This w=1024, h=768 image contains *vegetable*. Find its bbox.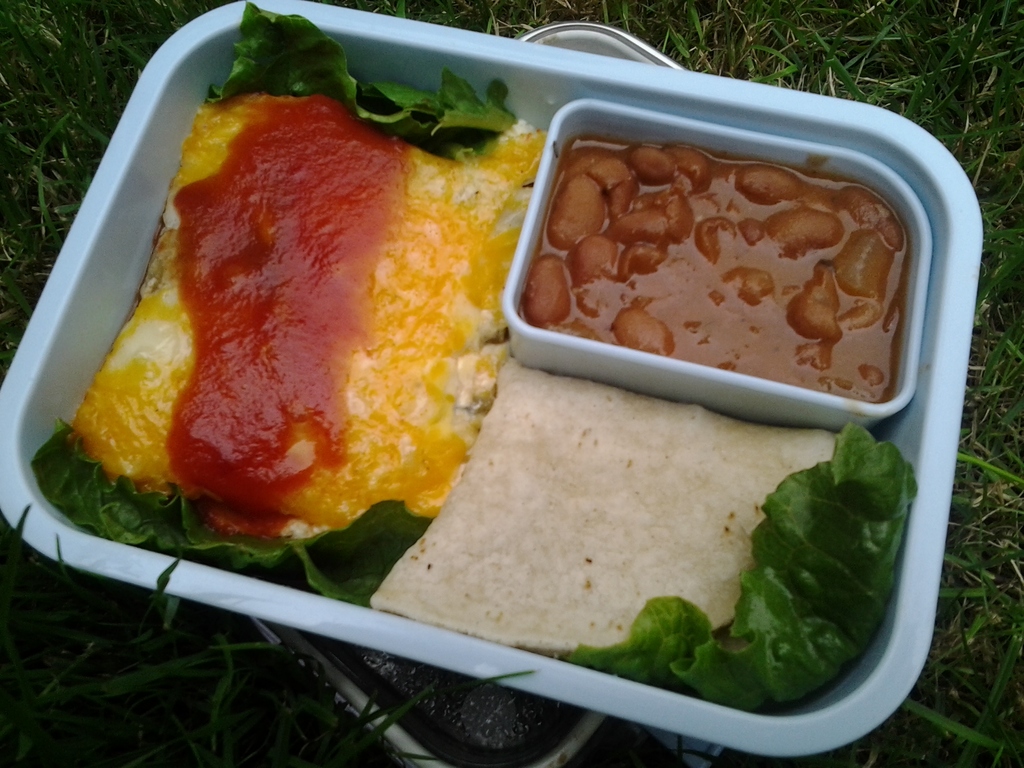
BBox(662, 399, 922, 701).
